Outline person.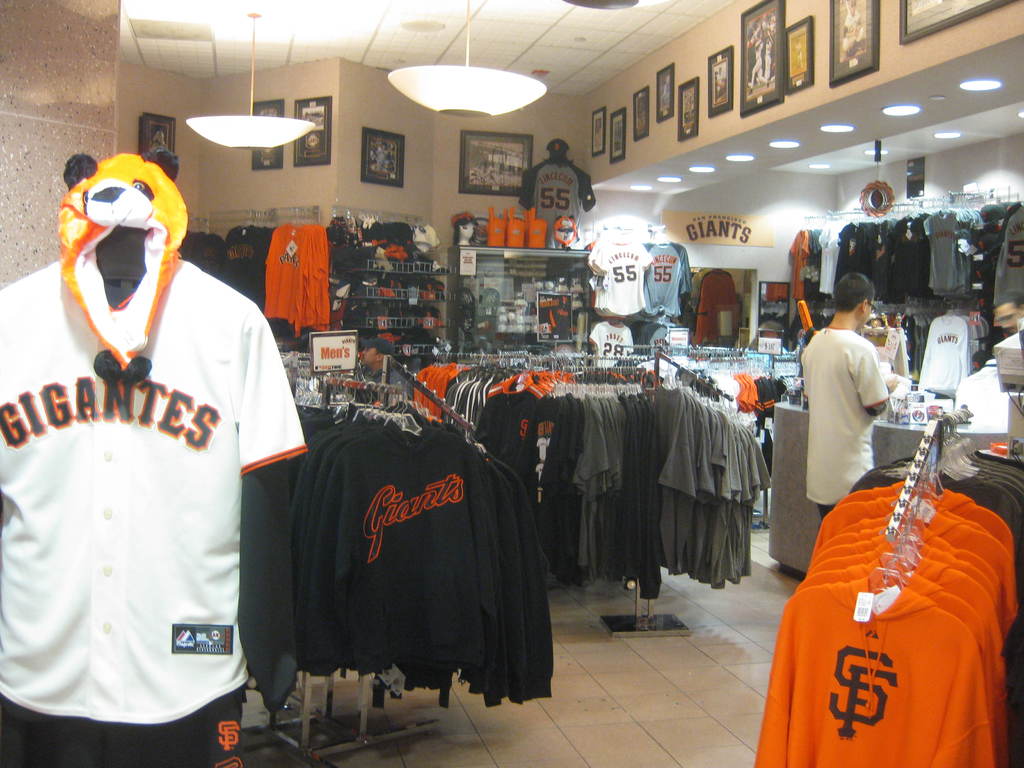
Outline: (798,272,900,529).
